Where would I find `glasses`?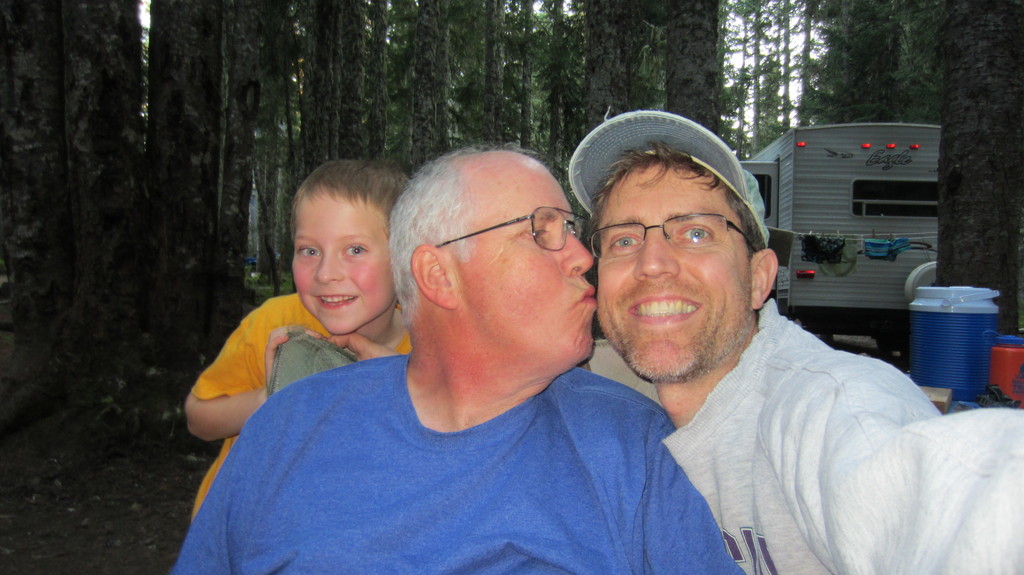
At (436,207,595,255).
